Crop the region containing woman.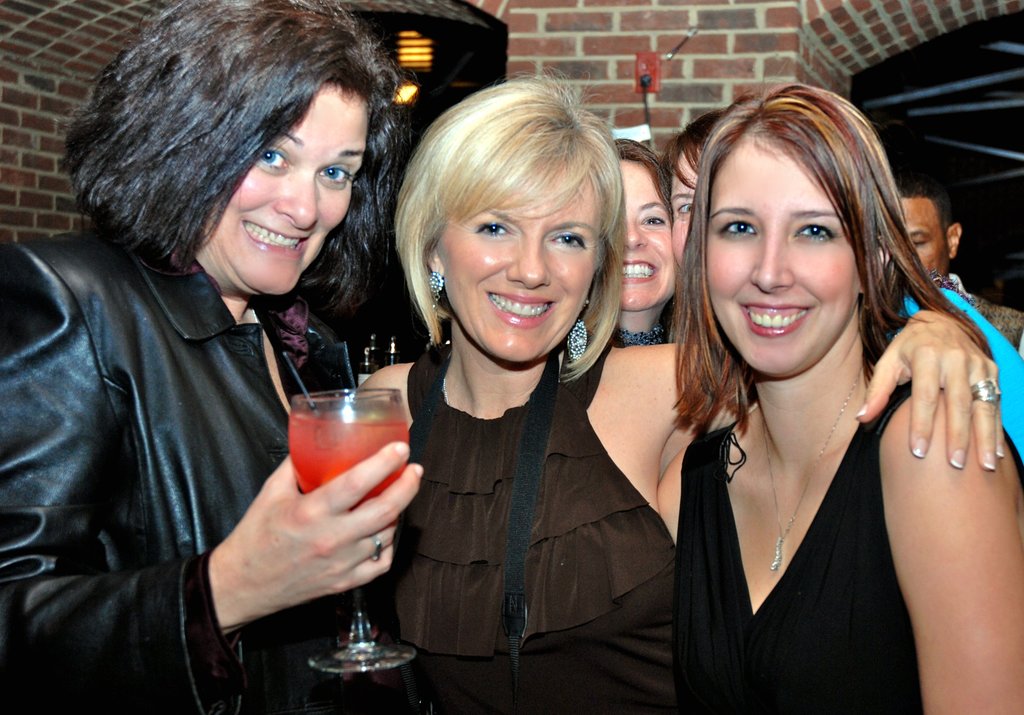
Crop region: region(353, 63, 1002, 714).
